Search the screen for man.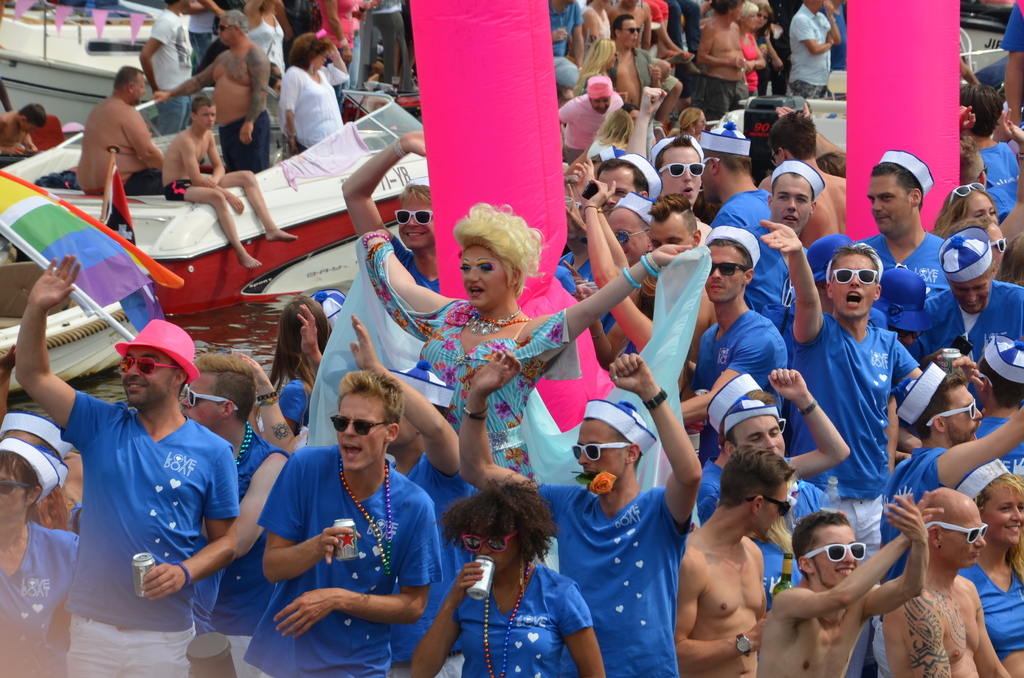
Found at rect(451, 344, 707, 677).
